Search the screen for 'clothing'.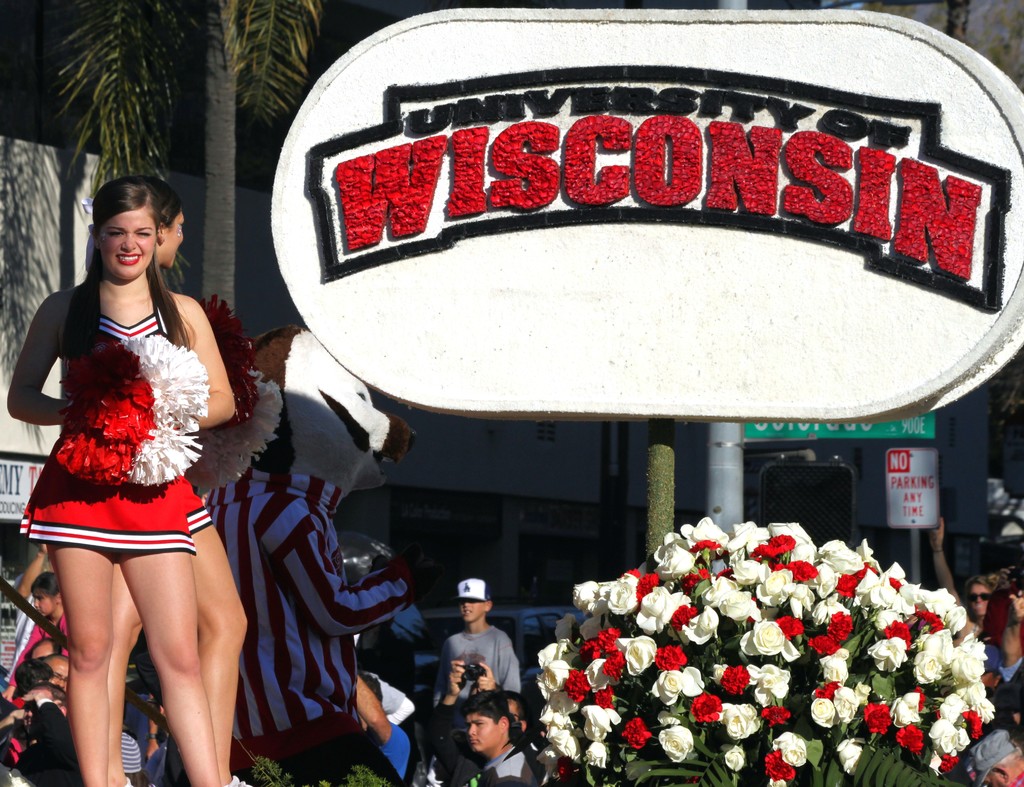
Found at pyautogui.locateOnScreen(208, 467, 403, 784).
